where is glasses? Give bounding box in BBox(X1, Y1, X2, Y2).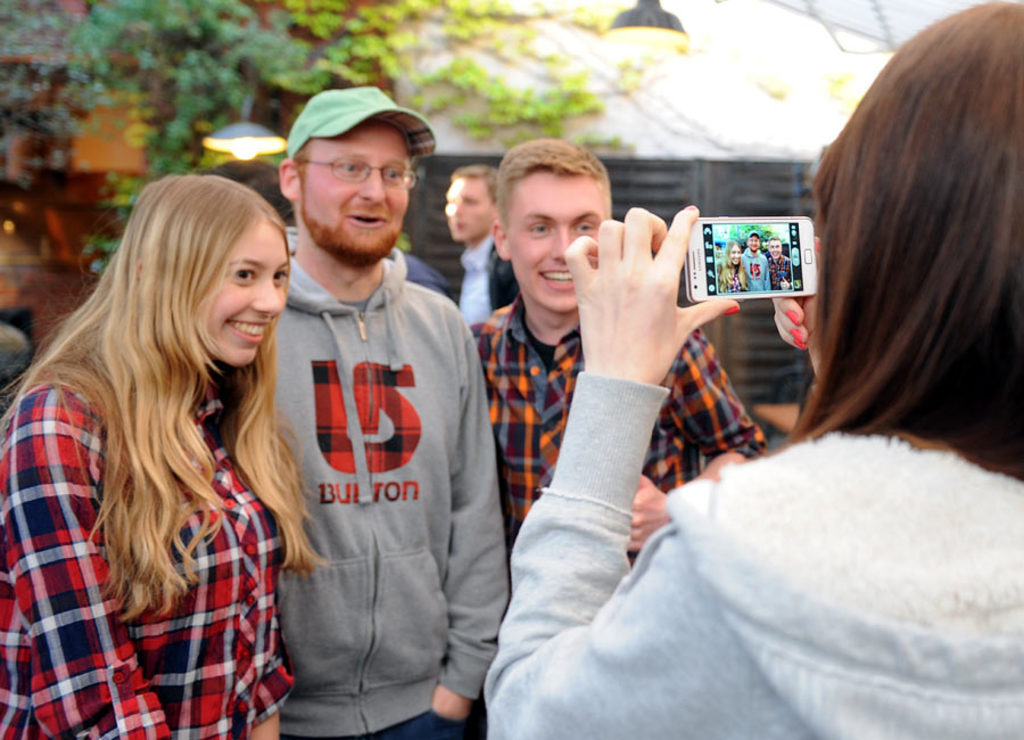
BBox(294, 157, 416, 181).
